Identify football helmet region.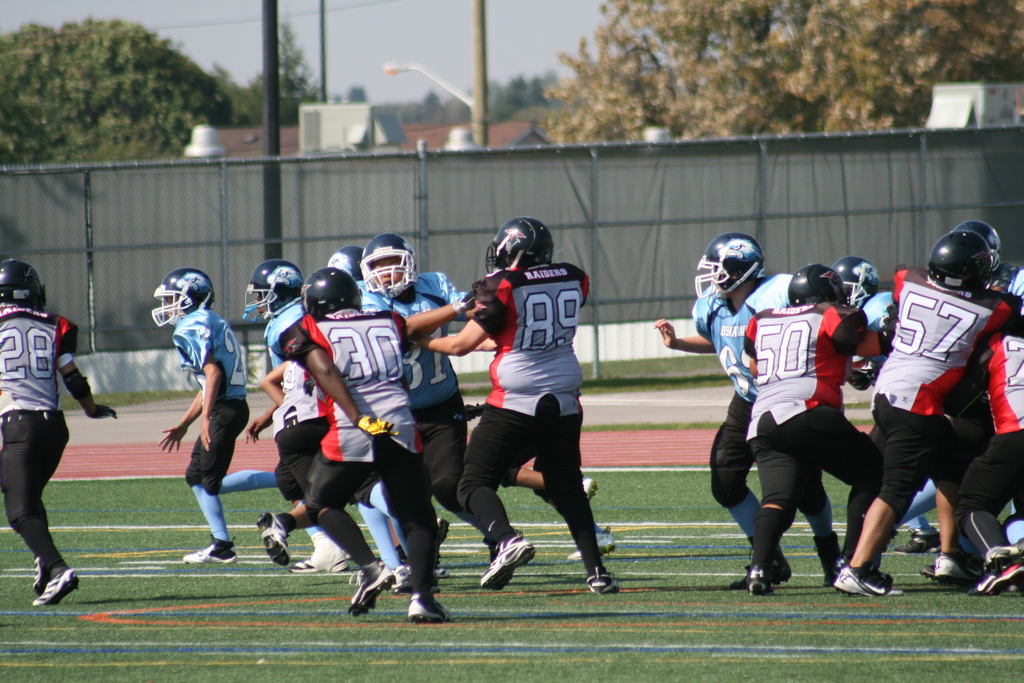
Region: (829,263,884,310).
